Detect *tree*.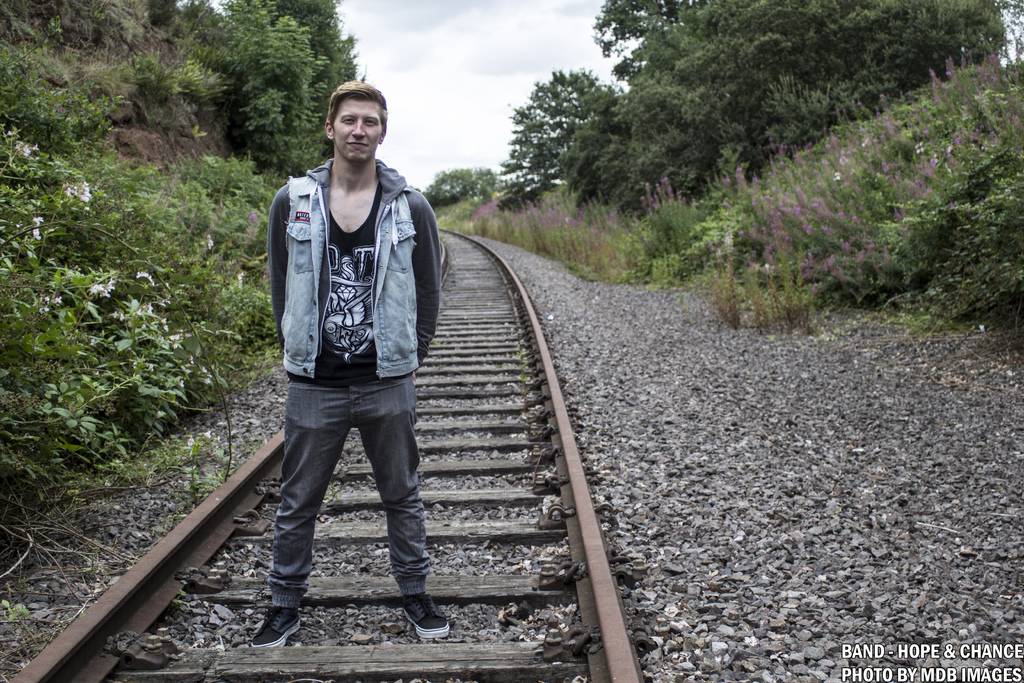
Detected at BBox(418, 161, 497, 205).
